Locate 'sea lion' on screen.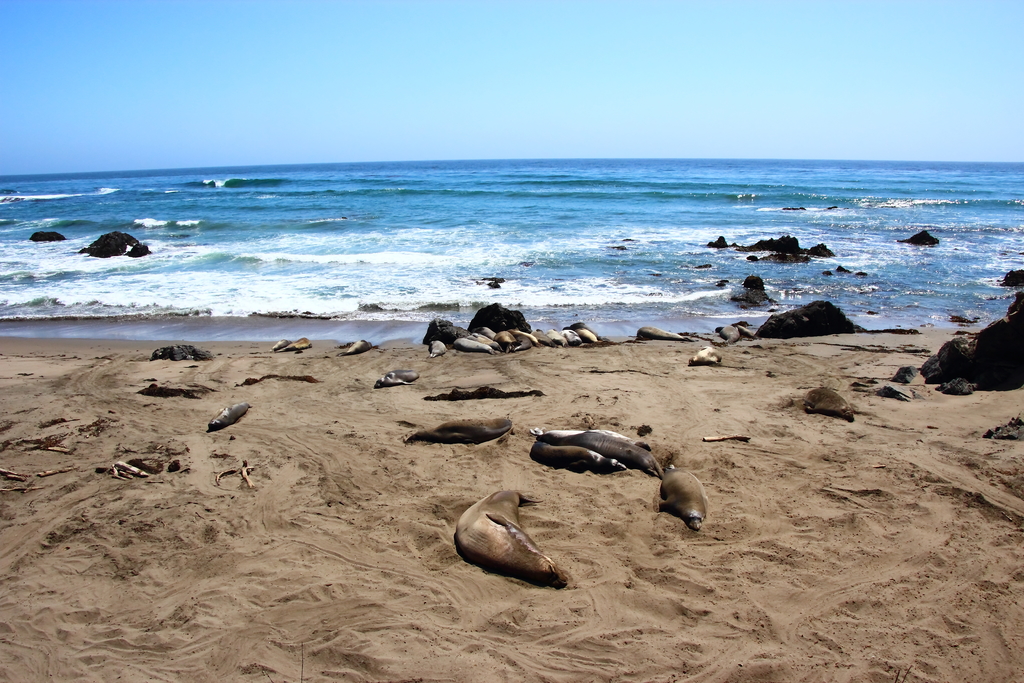
On screen at select_region(525, 429, 638, 447).
